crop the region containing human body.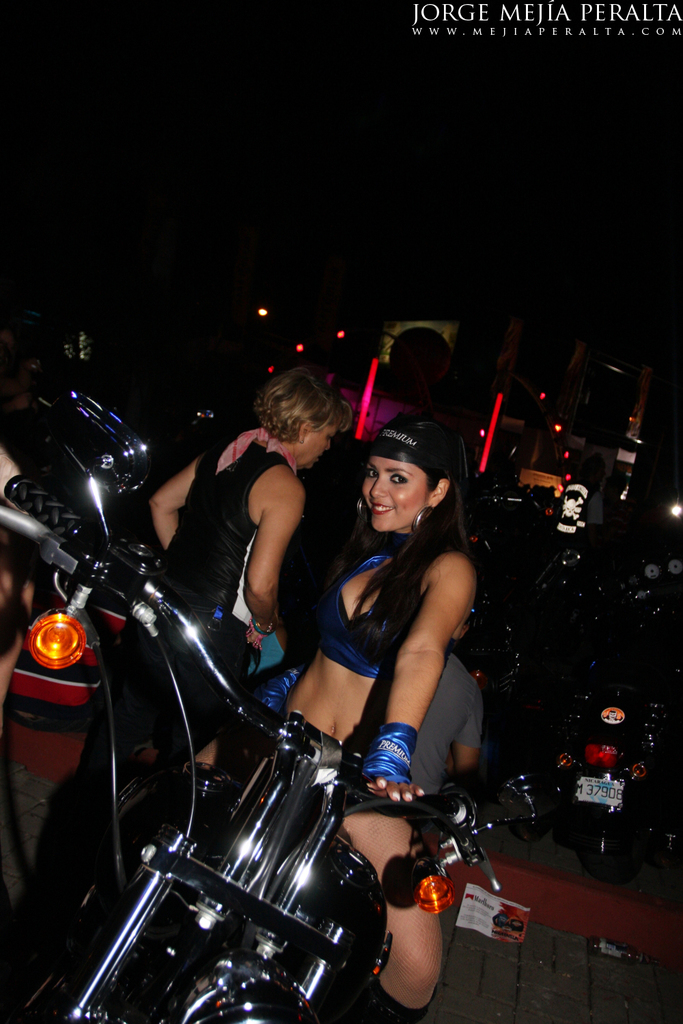
Crop region: Rect(0, 570, 146, 906).
